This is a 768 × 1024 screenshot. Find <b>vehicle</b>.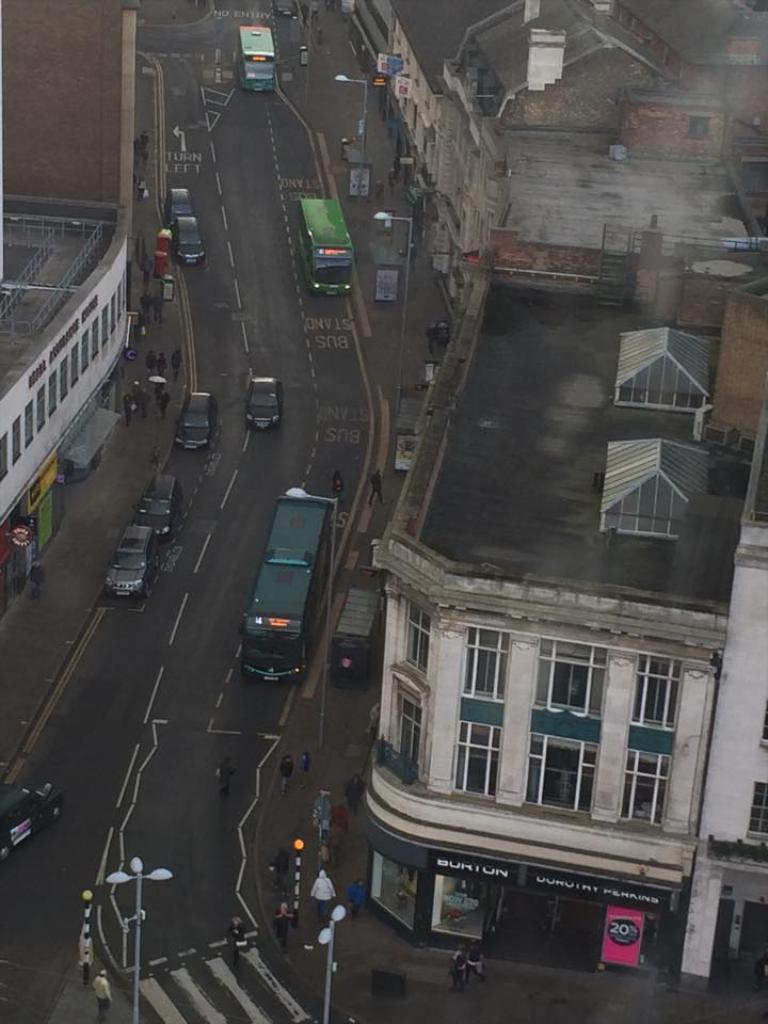
Bounding box: pyautogui.locateOnScreen(220, 492, 333, 694).
